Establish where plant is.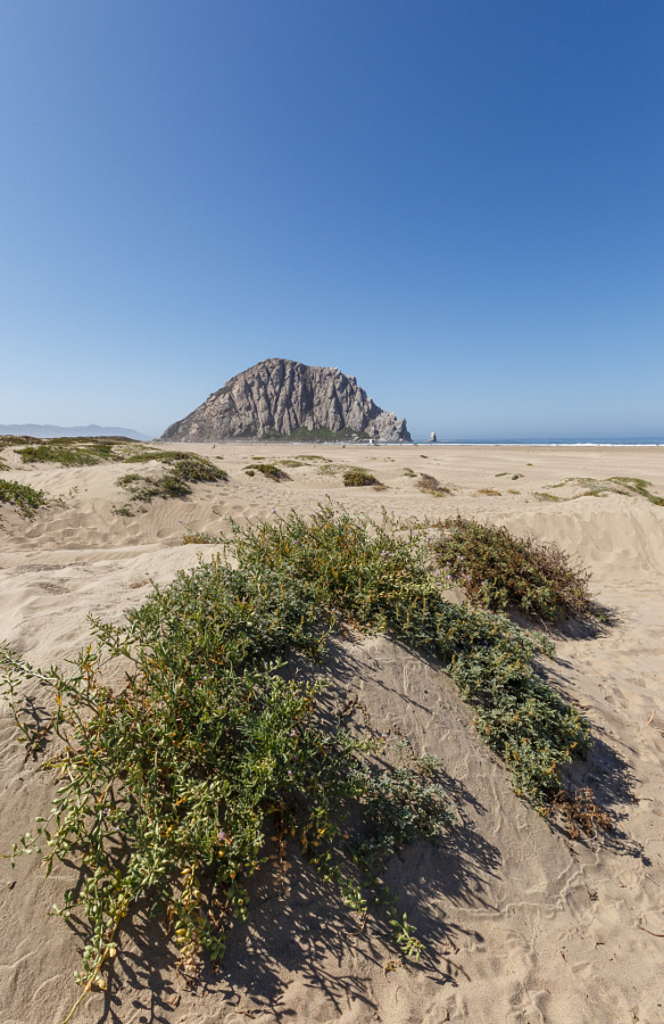
Established at rect(17, 402, 657, 1023).
